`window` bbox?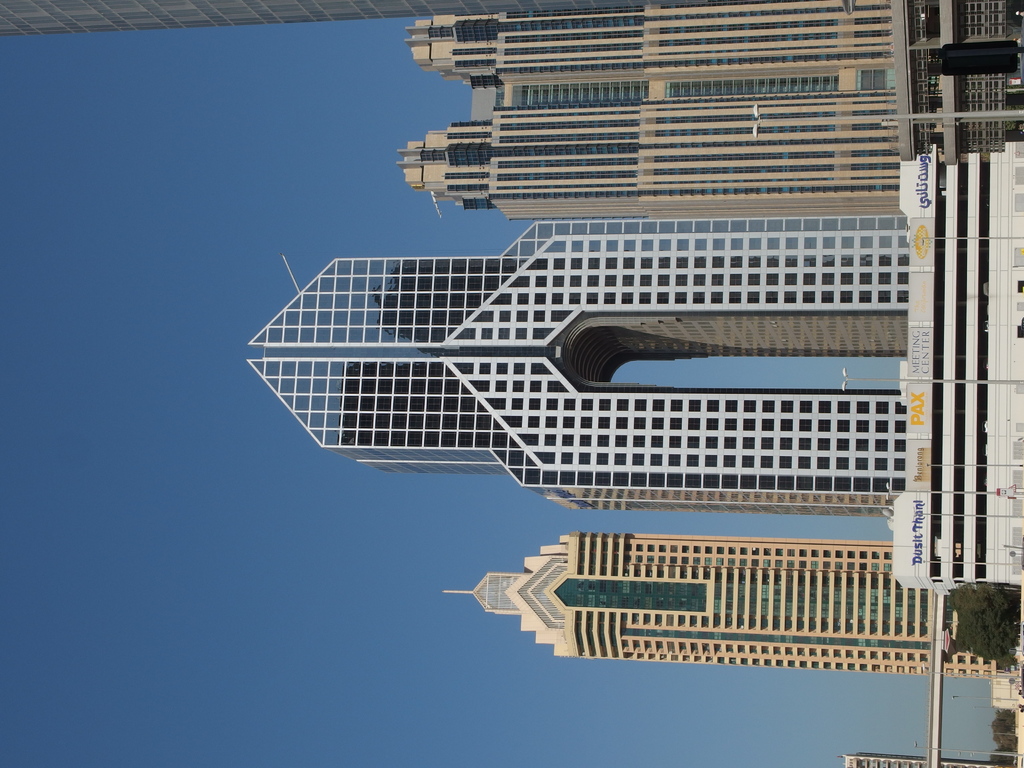
561/434/574/445
